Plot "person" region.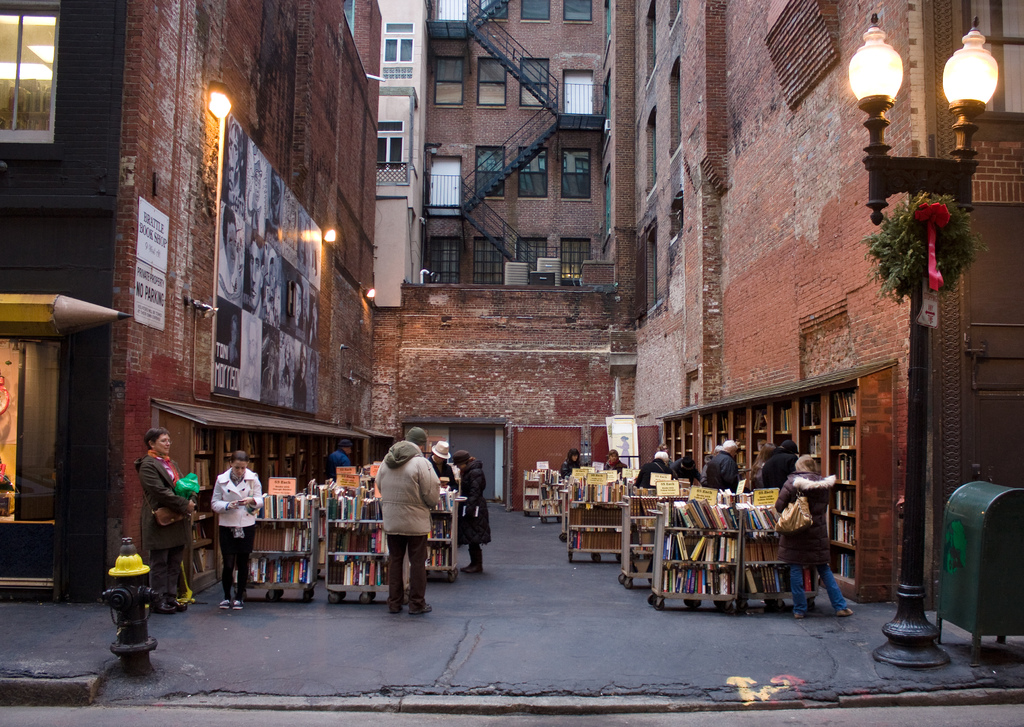
Plotted at <region>602, 450, 626, 472</region>.
